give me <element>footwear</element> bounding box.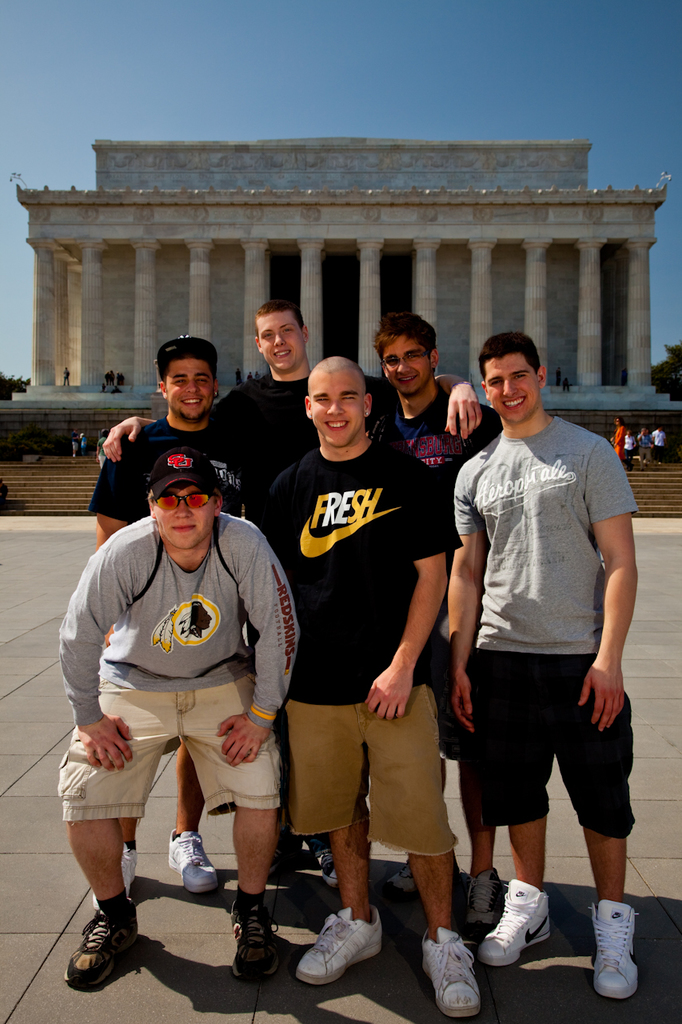
[224, 894, 281, 987].
